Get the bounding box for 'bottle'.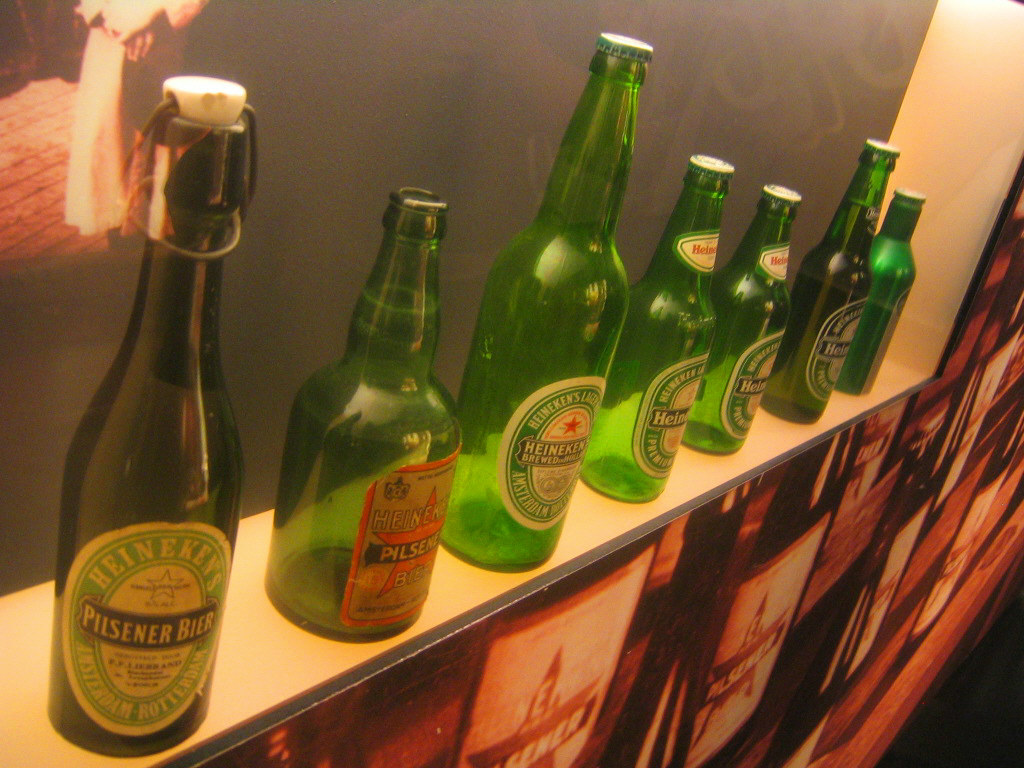
locate(438, 39, 670, 568).
